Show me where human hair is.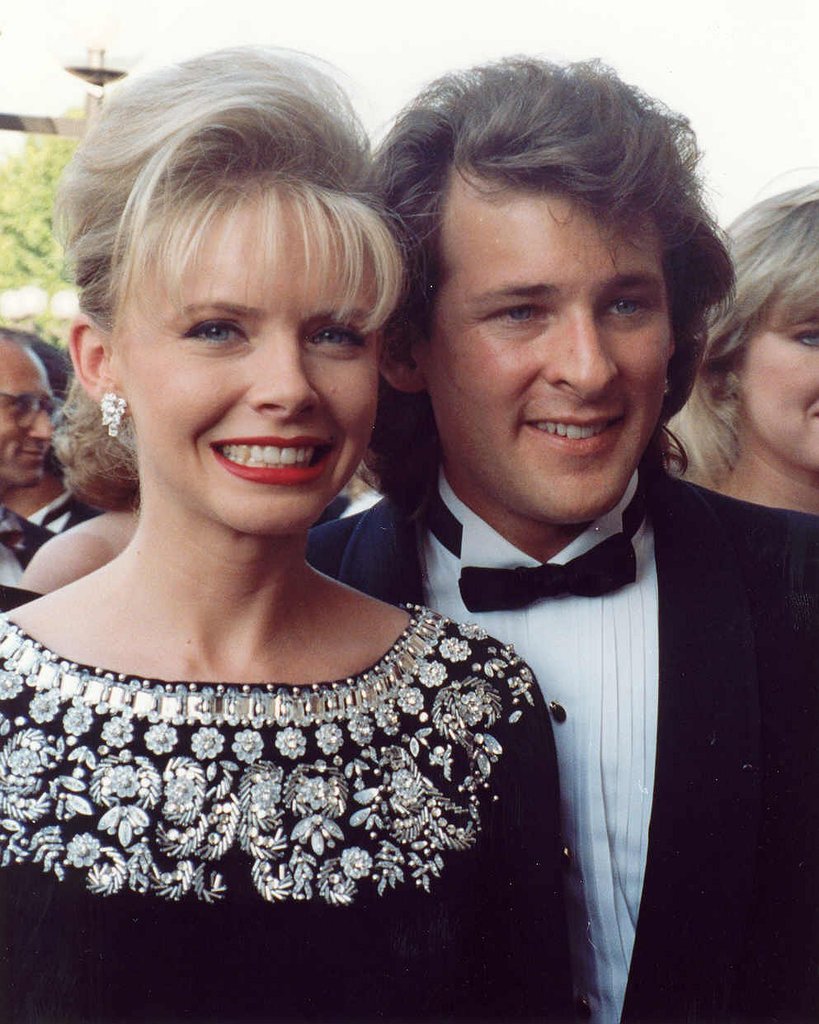
human hair is at region(64, 47, 426, 333).
